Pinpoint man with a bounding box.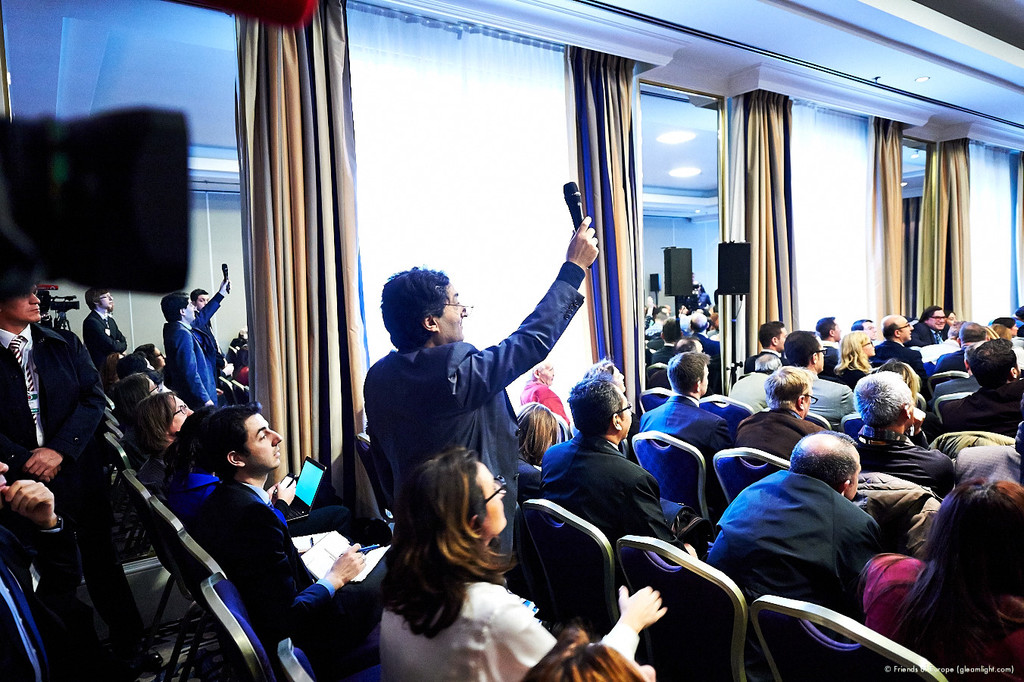
(x1=387, y1=211, x2=604, y2=579).
